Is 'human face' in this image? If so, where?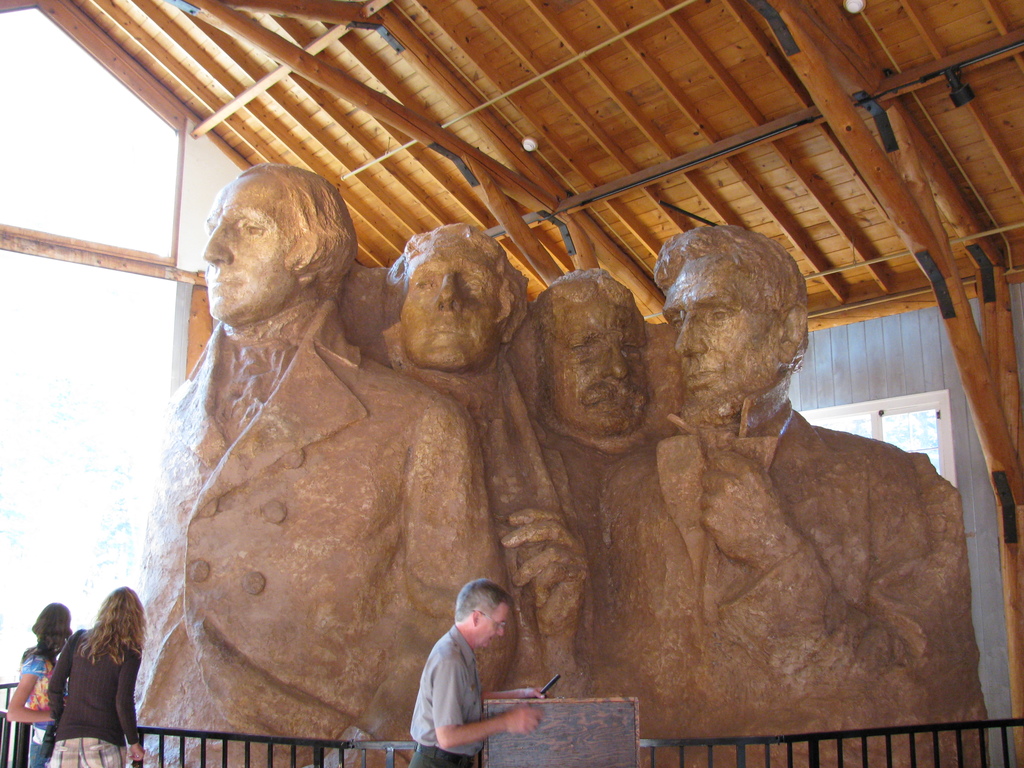
Yes, at <box>201,171,283,318</box>.
